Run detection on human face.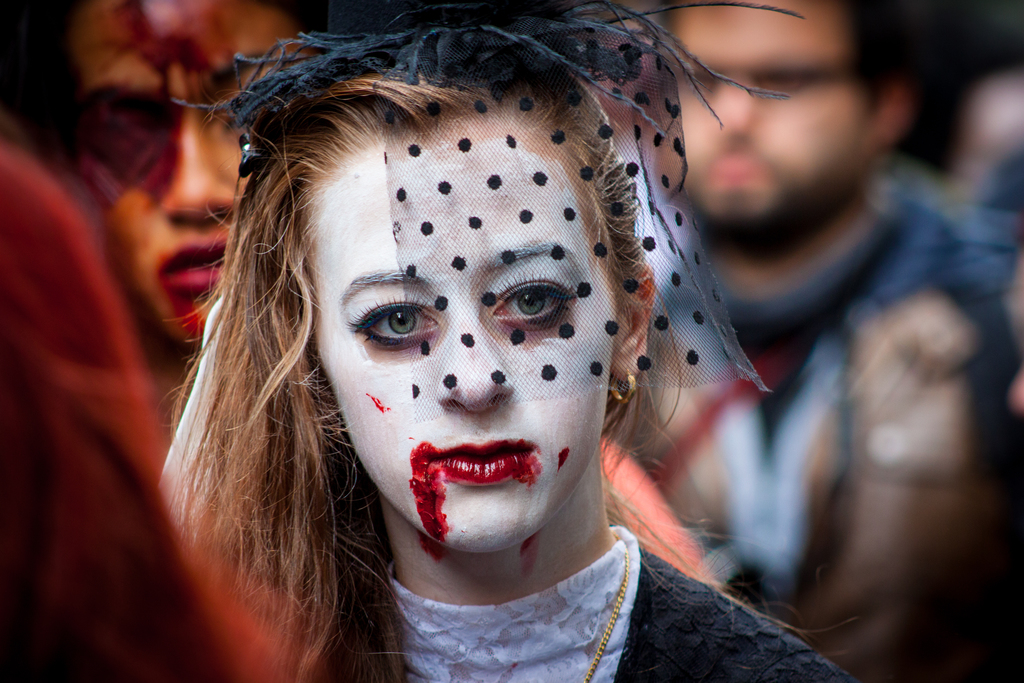
Result: {"x1": 73, "y1": 0, "x2": 314, "y2": 341}.
